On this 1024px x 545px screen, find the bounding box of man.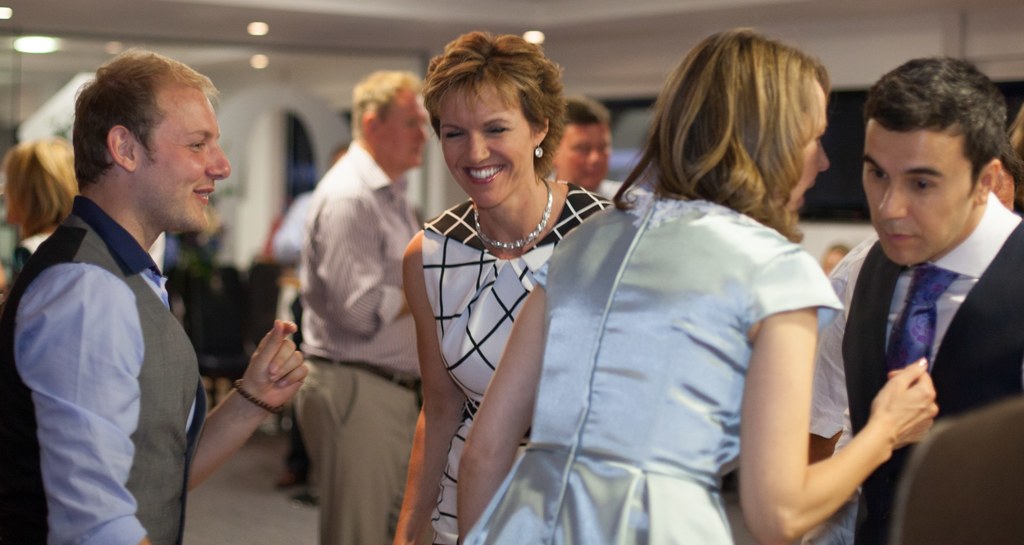
Bounding box: [0, 49, 310, 544].
